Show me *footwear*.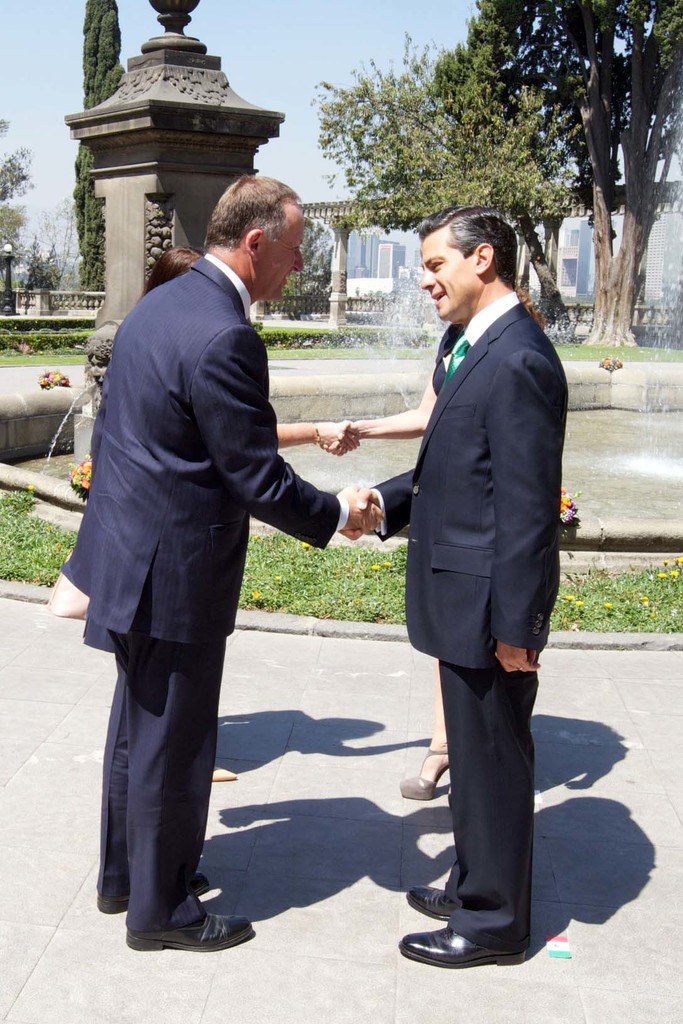
*footwear* is here: box=[399, 918, 525, 970].
